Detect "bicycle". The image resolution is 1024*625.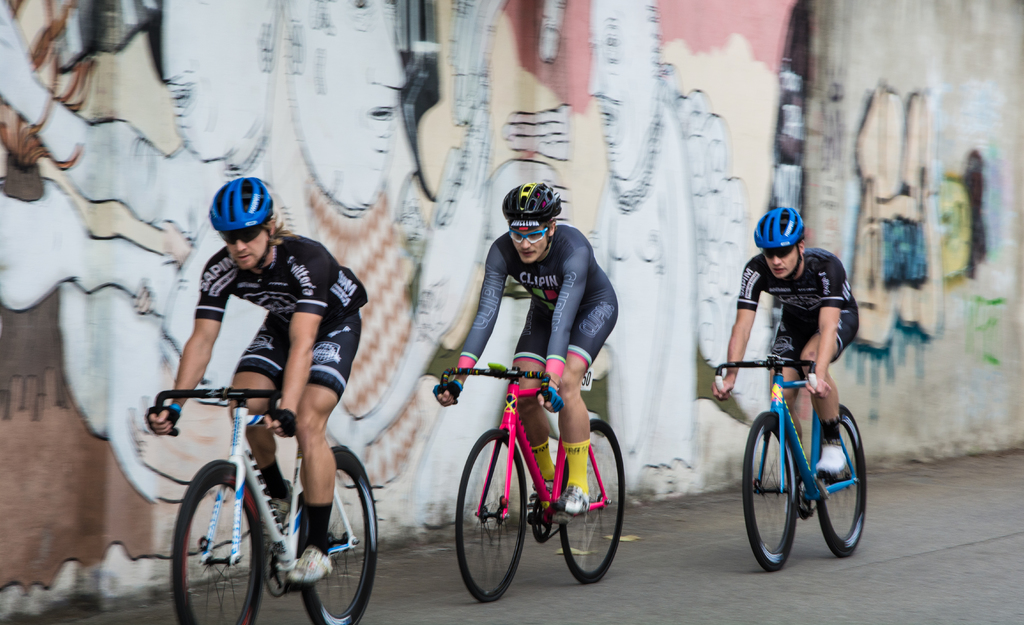
box(449, 344, 637, 601).
